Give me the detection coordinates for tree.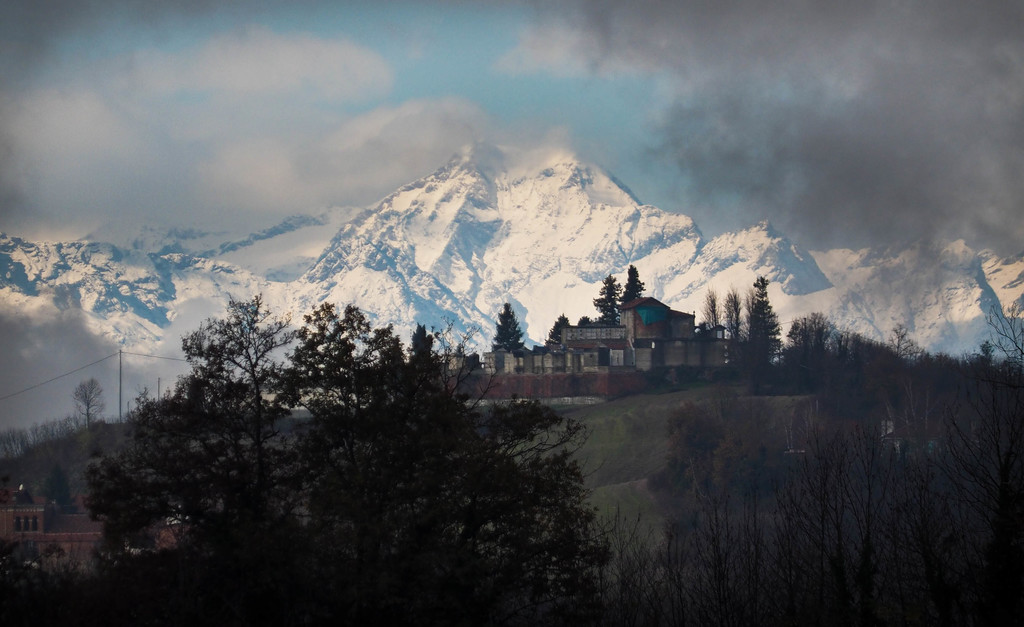
(897,406,959,626).
